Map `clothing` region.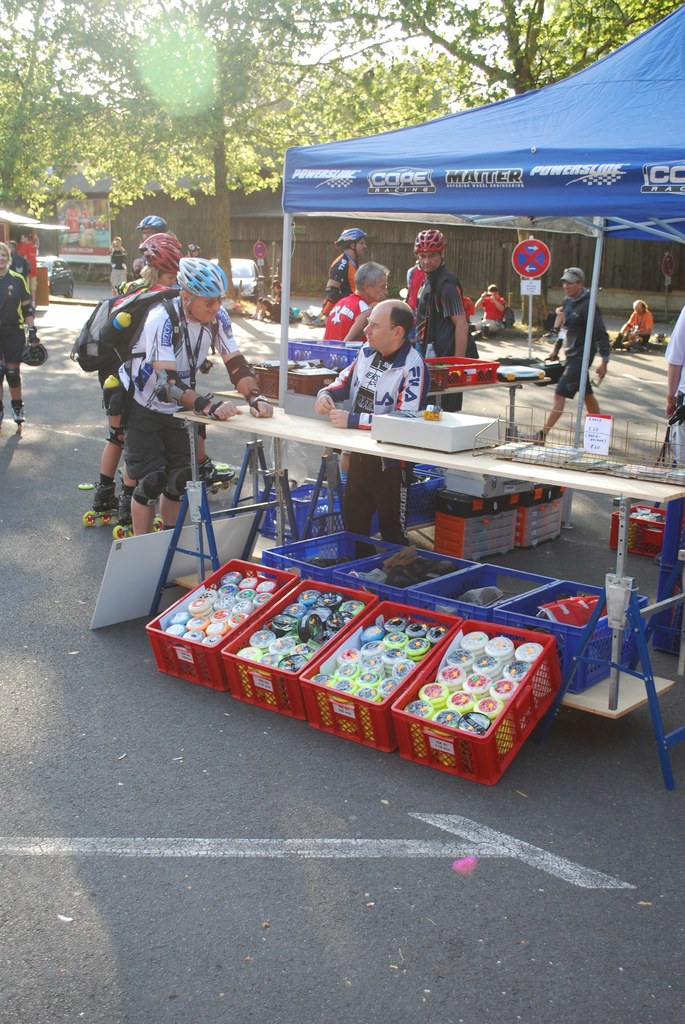
Mapped to (x1=0, y1=263, x2=36, y2=364).
